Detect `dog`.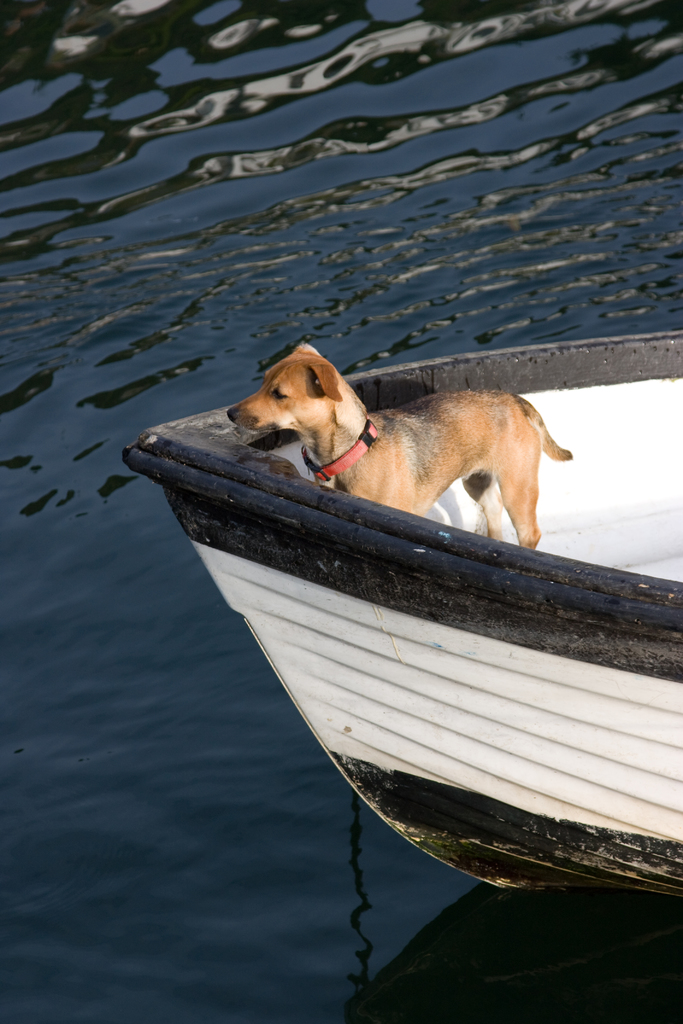
Detected at bbox=[222, 340, 571, 550].
